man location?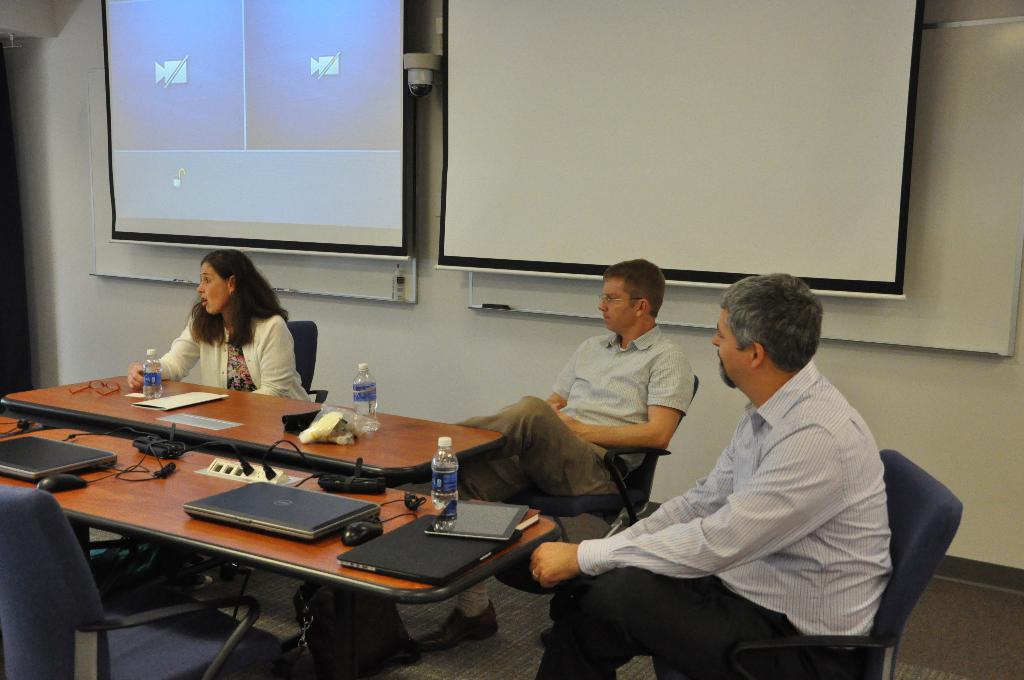
bbox=(404, 248, 717, 661)
